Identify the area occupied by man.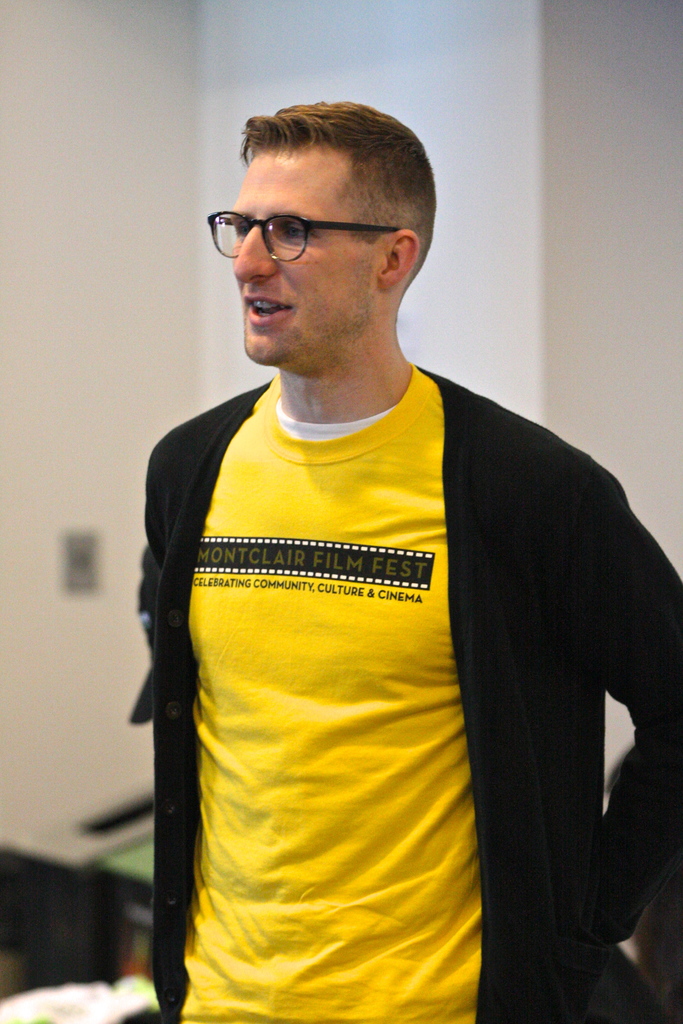
Area: (85, 106, 659, 988).
